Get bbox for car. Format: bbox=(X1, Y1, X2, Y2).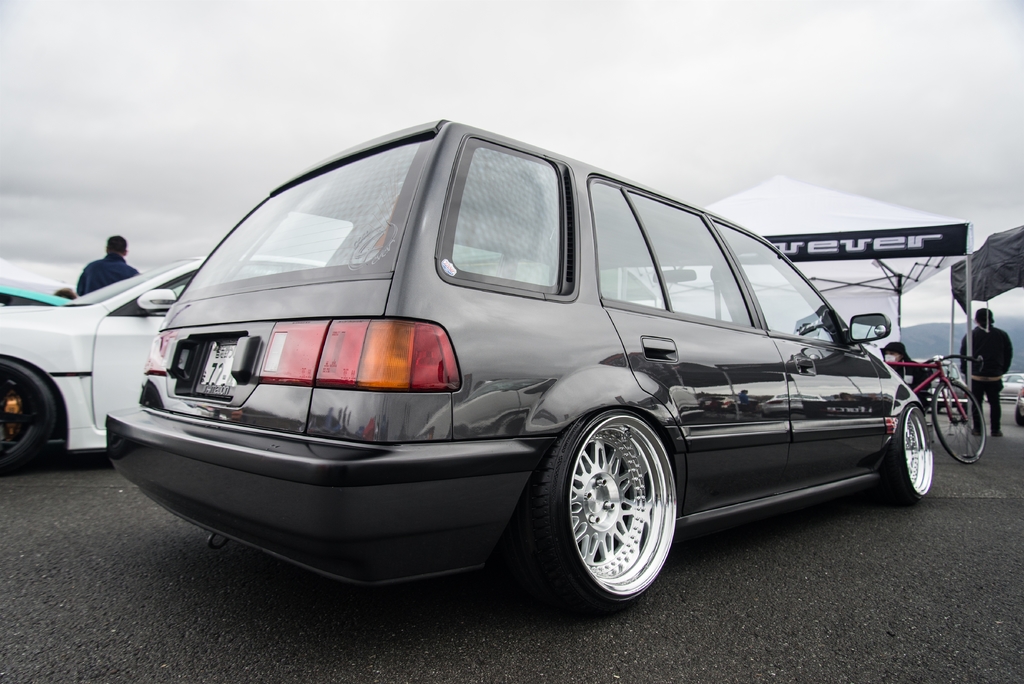
bbox=(996, 371, 1023, 401).
